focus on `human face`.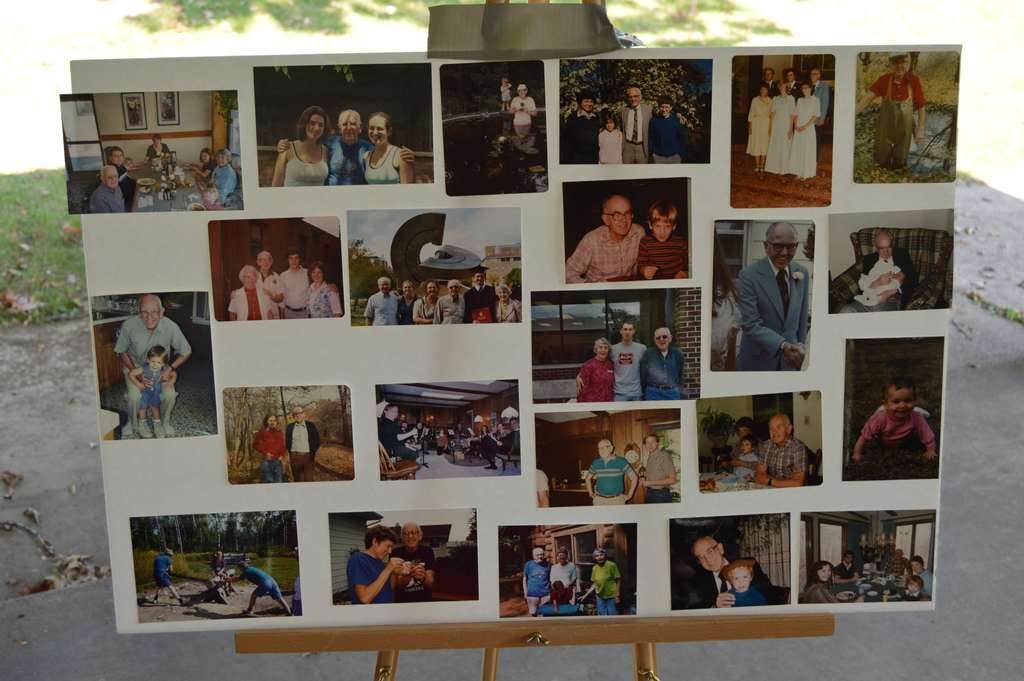
Focused at {"x1": 366, "y1": 122, "x2": 387, "y2": 138}.
